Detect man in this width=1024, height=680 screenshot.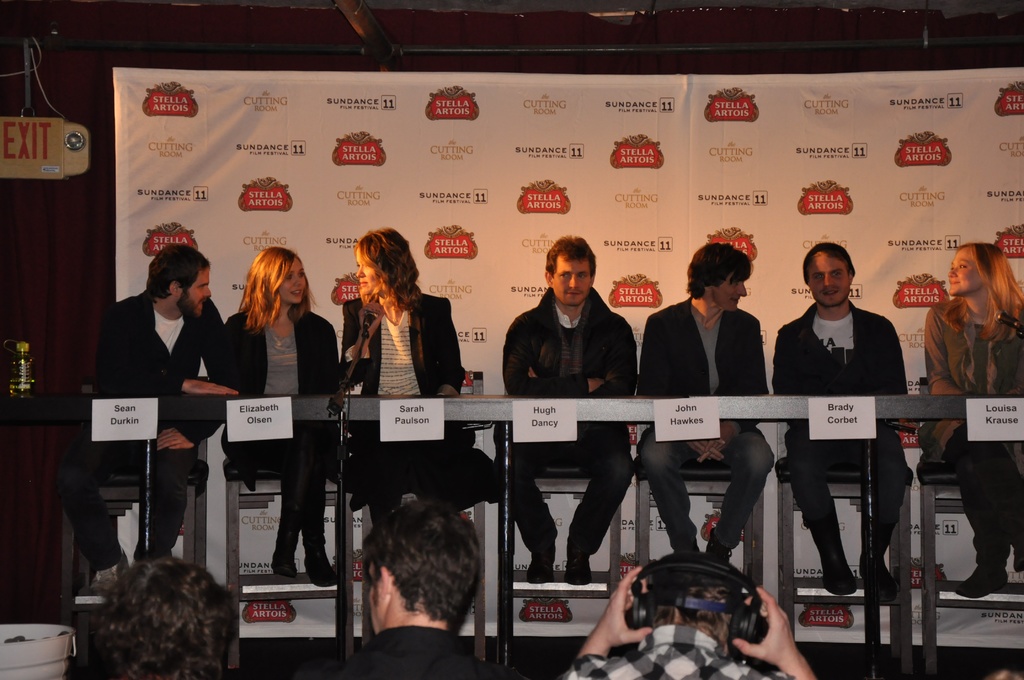
Detection: [776,243,909,596].
